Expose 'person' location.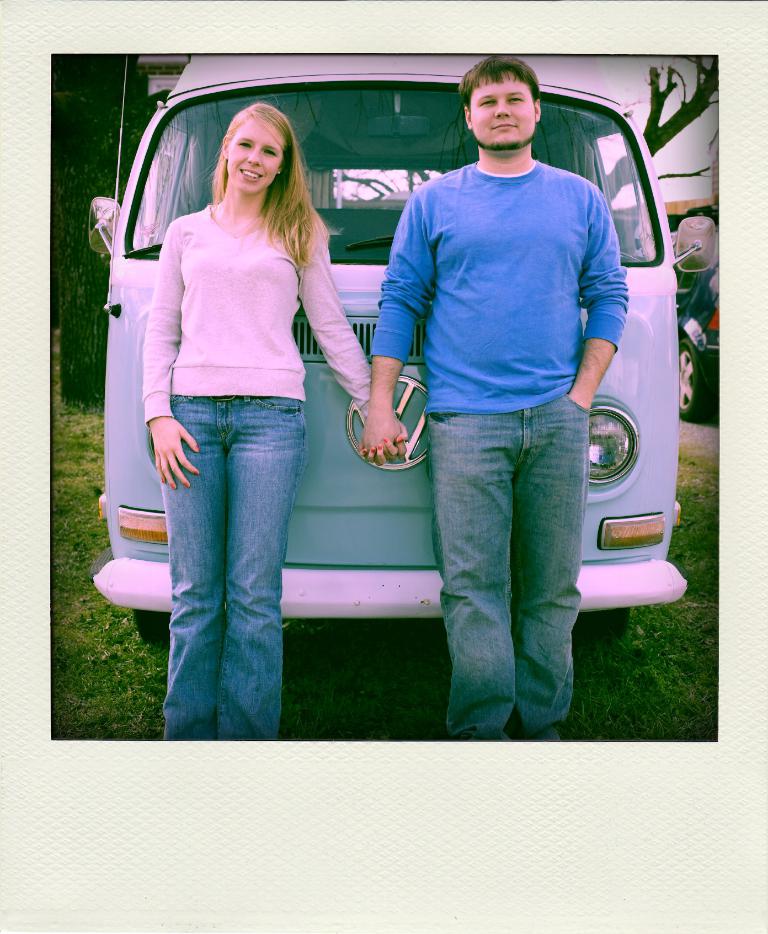
Exposed at (left=358, top=58, right=630, bottom=741).
